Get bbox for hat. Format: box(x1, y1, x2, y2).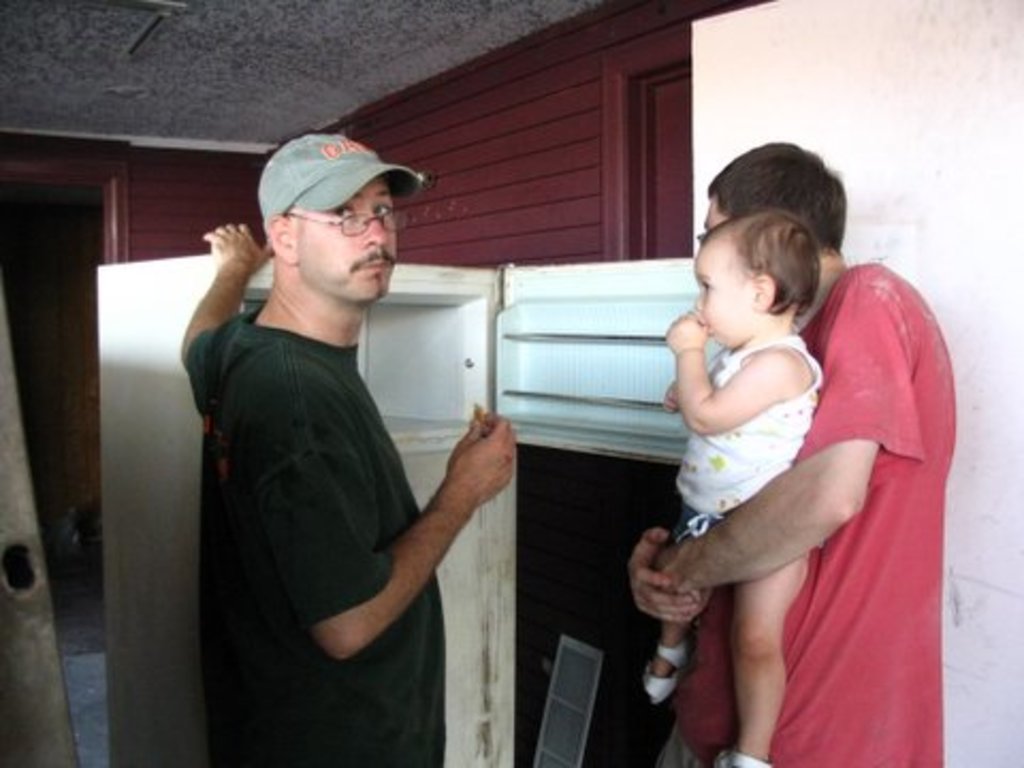
box(256, 134, 425, 226).
